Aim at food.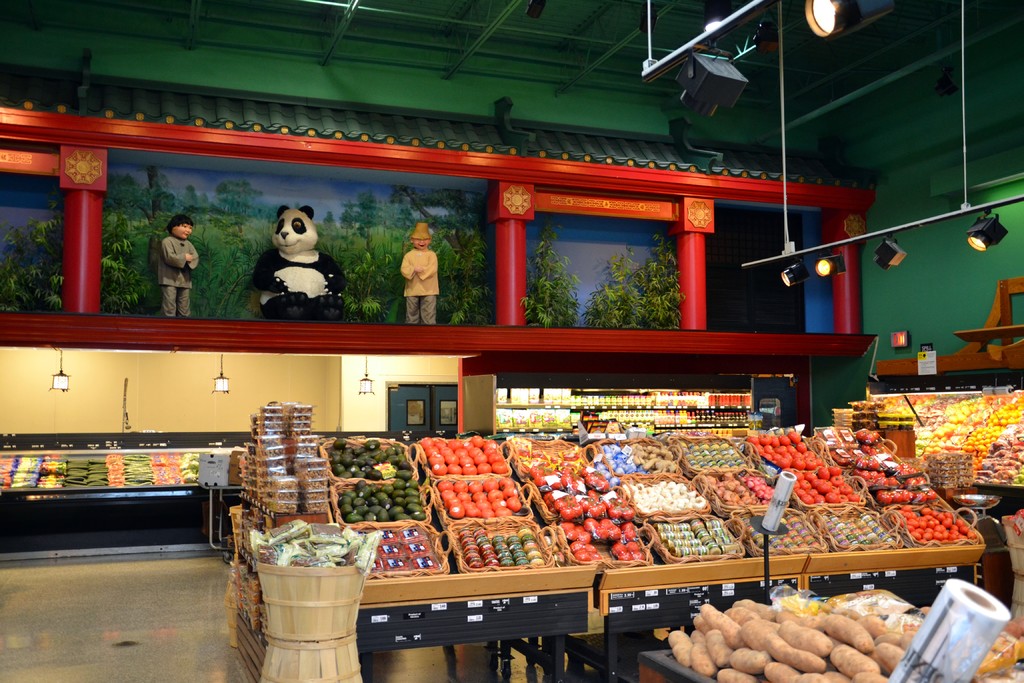
Aimed at (819, 511, 896, 548).
